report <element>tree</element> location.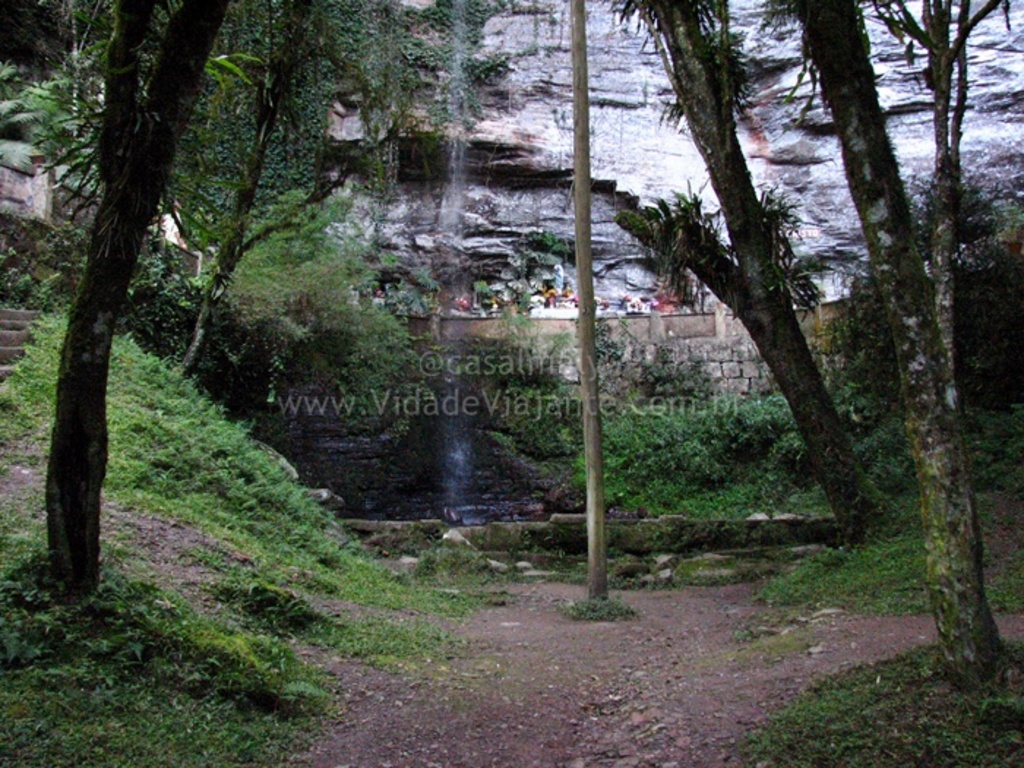
Report: (x1=37, y1=0, x2=430, y2=379).
